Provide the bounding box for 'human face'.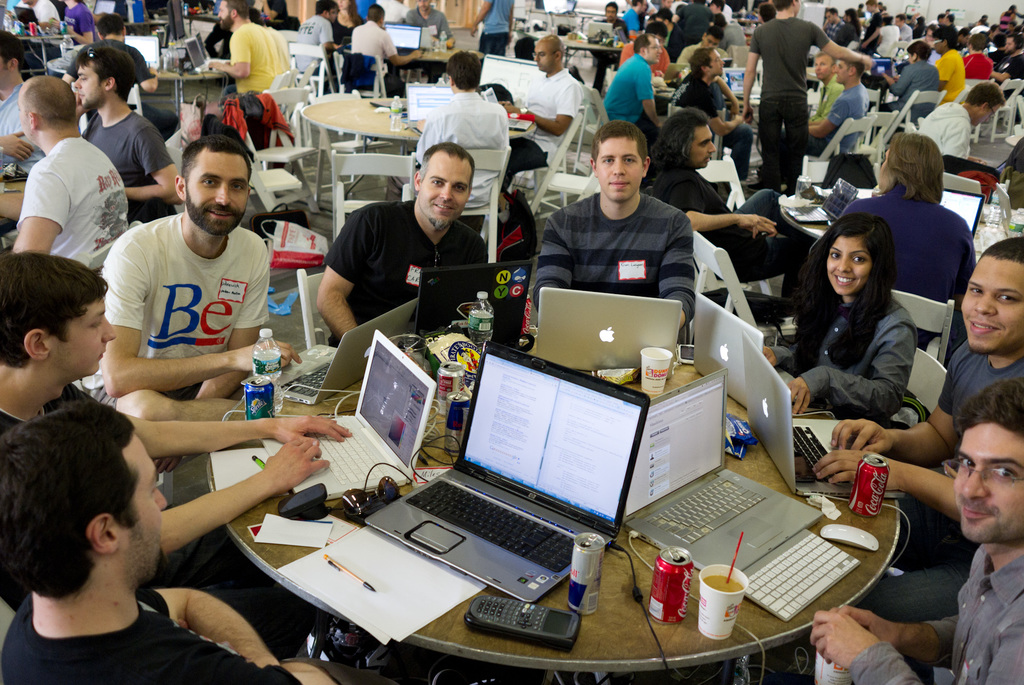
bbox=[877, 148, 891, 181].
